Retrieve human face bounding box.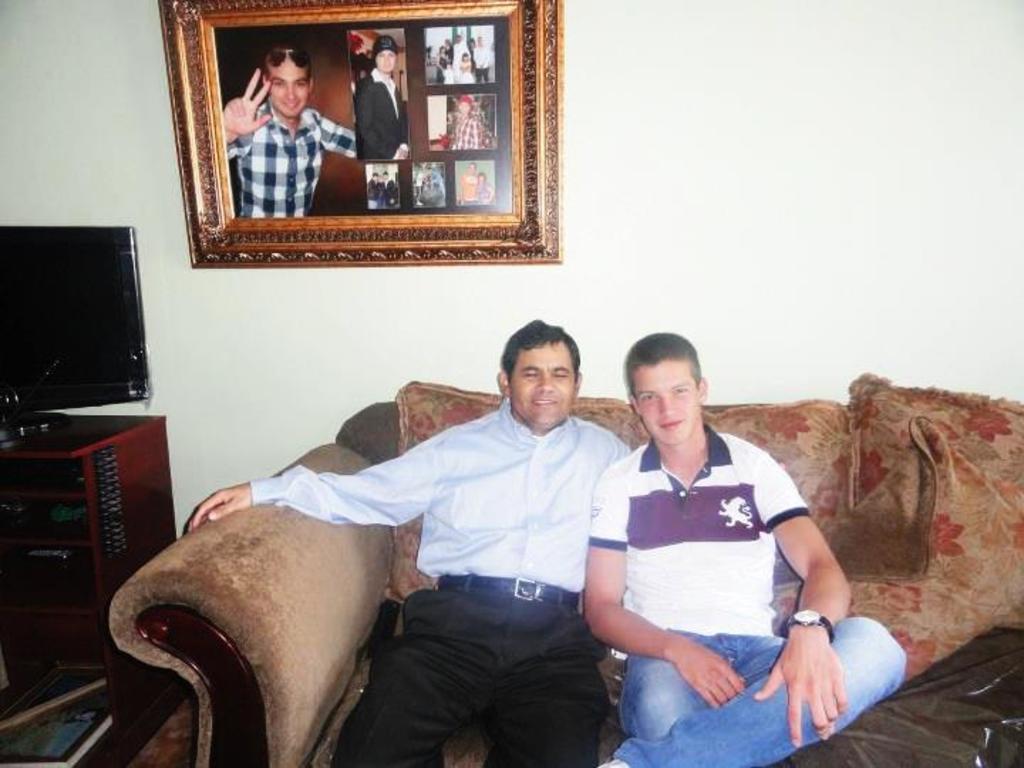
Bounding box: left=462, top=156, right=481, bottom=172.
